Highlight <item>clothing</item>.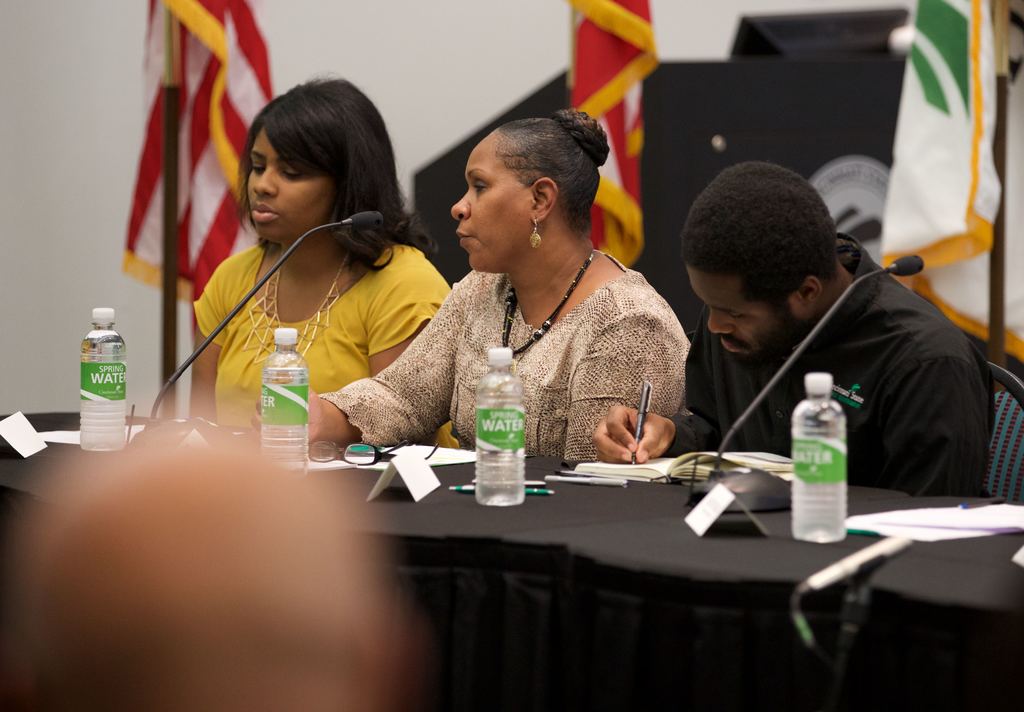
Highlighted region: Rect(191, 242, 453, 456).
